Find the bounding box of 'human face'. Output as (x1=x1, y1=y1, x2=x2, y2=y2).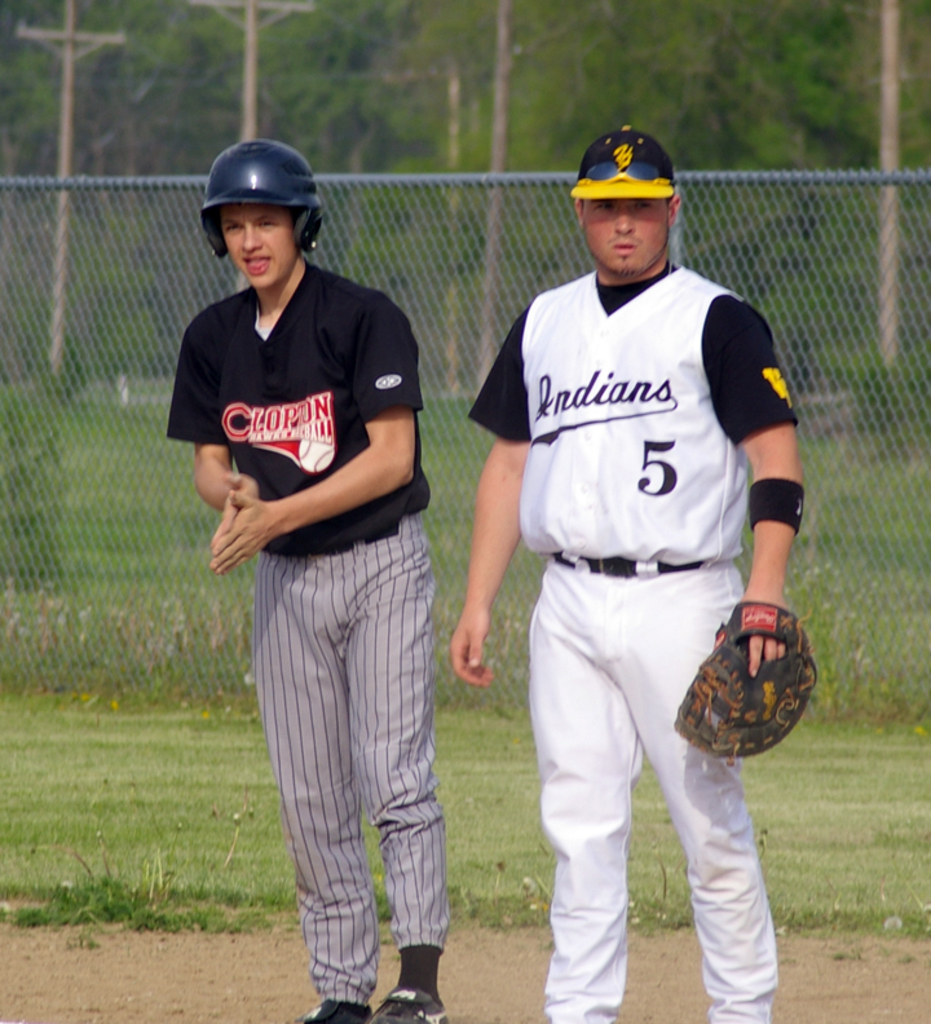
(x1=581, y1=200, x2=674, y2=284).
